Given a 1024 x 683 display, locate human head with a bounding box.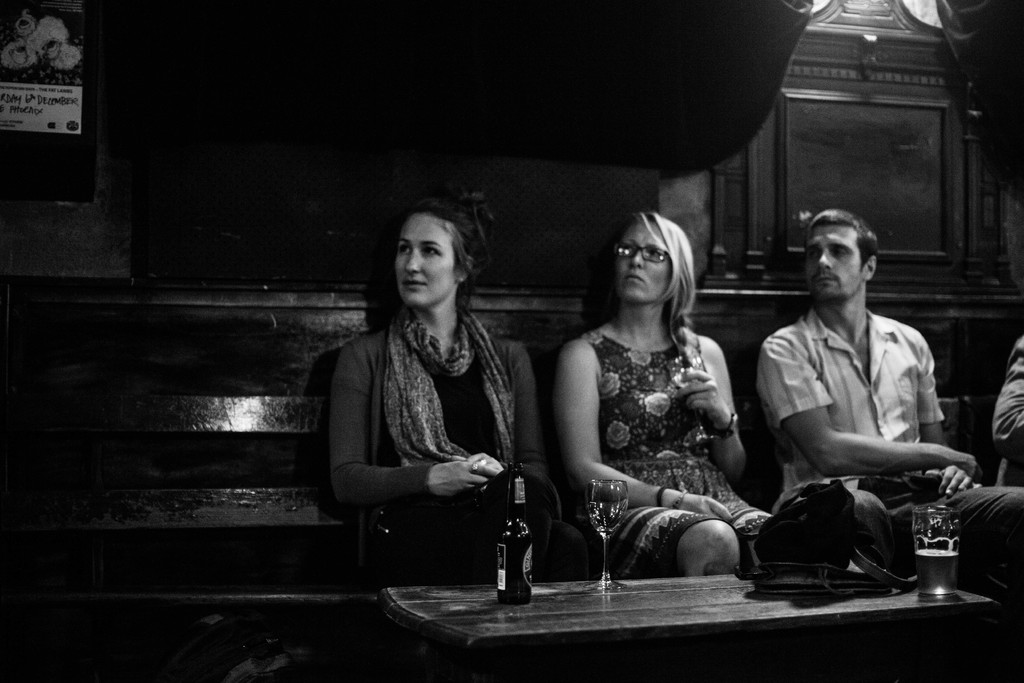
Located: left=806, top=208, right=872, bottom=304.
